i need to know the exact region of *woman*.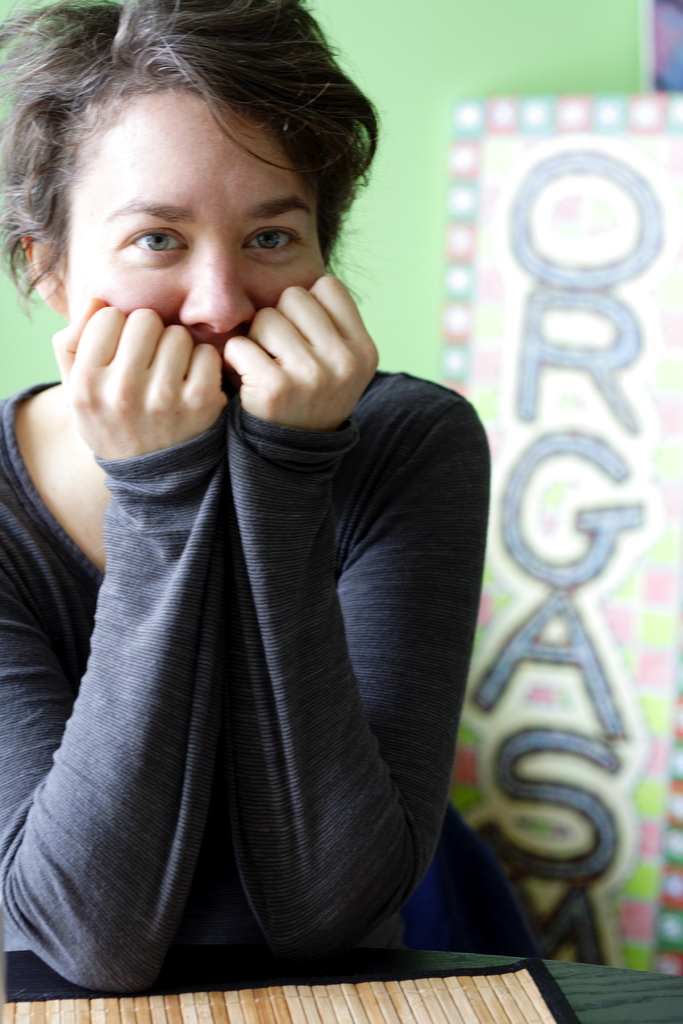
Region: [0, 44, 502, 940].
